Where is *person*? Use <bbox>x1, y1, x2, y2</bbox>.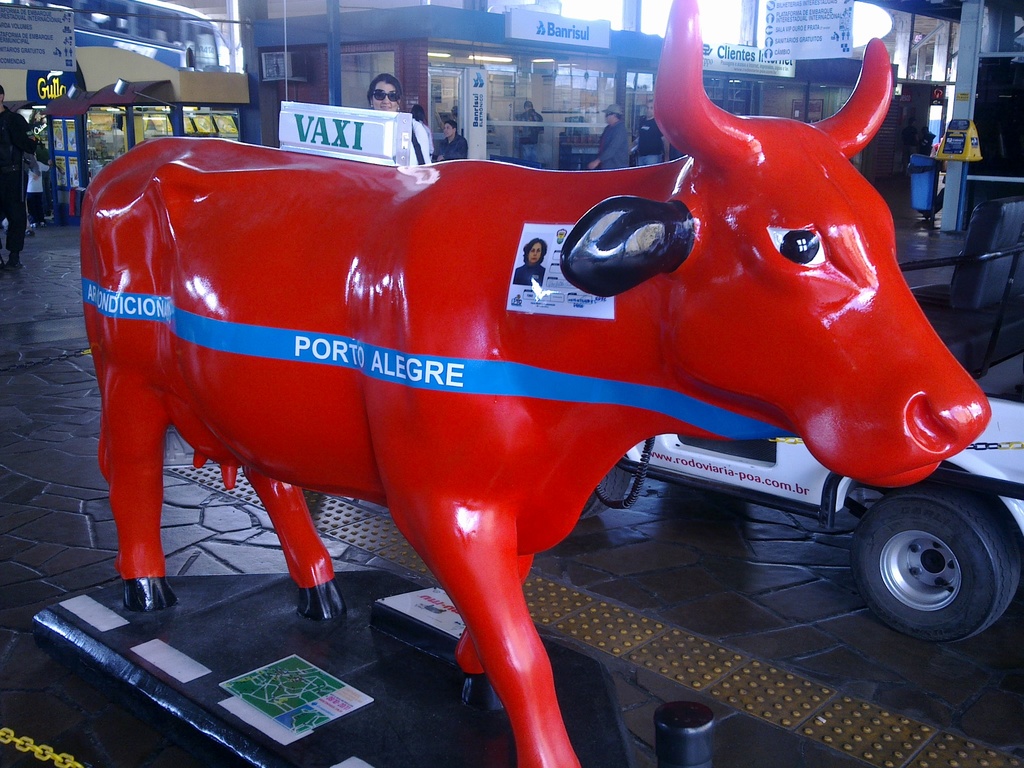
<bbox>900, 118, 916, 178</bbox>.
